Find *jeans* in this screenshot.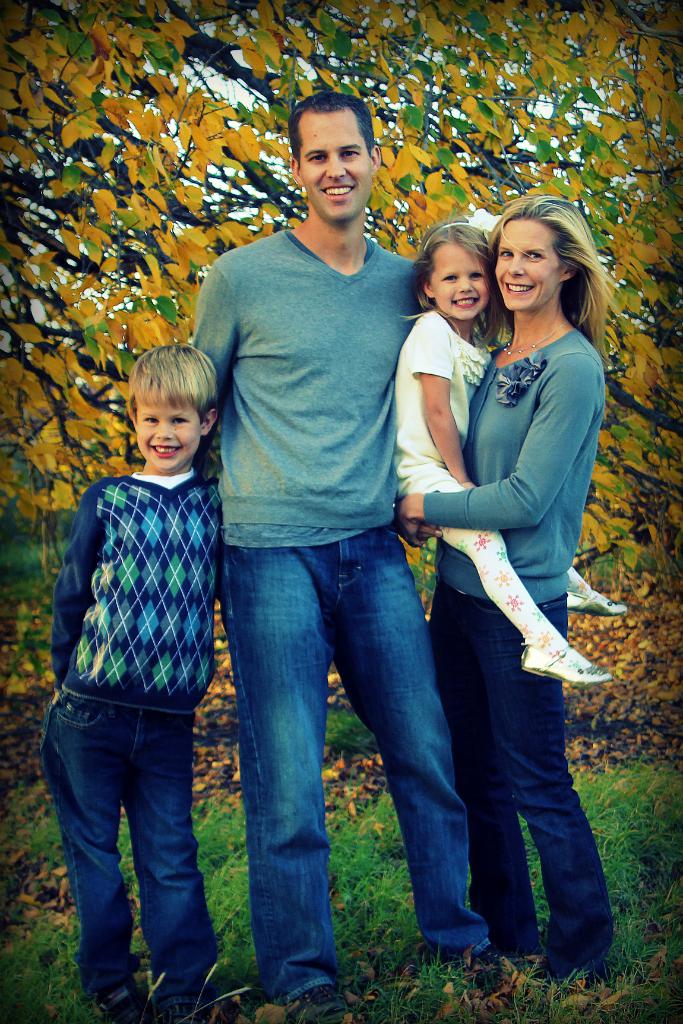
The bounding box for *jeans* is <box>203,493,489,1002</box>.
